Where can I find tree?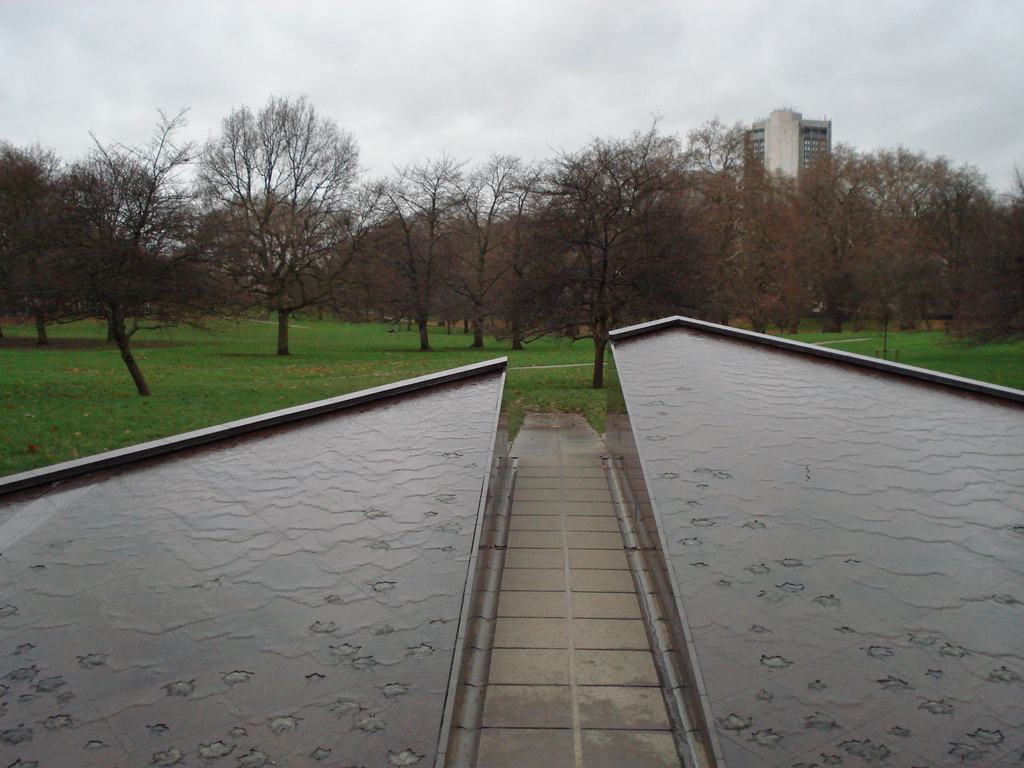
You can find it at 184 82 368 352.
